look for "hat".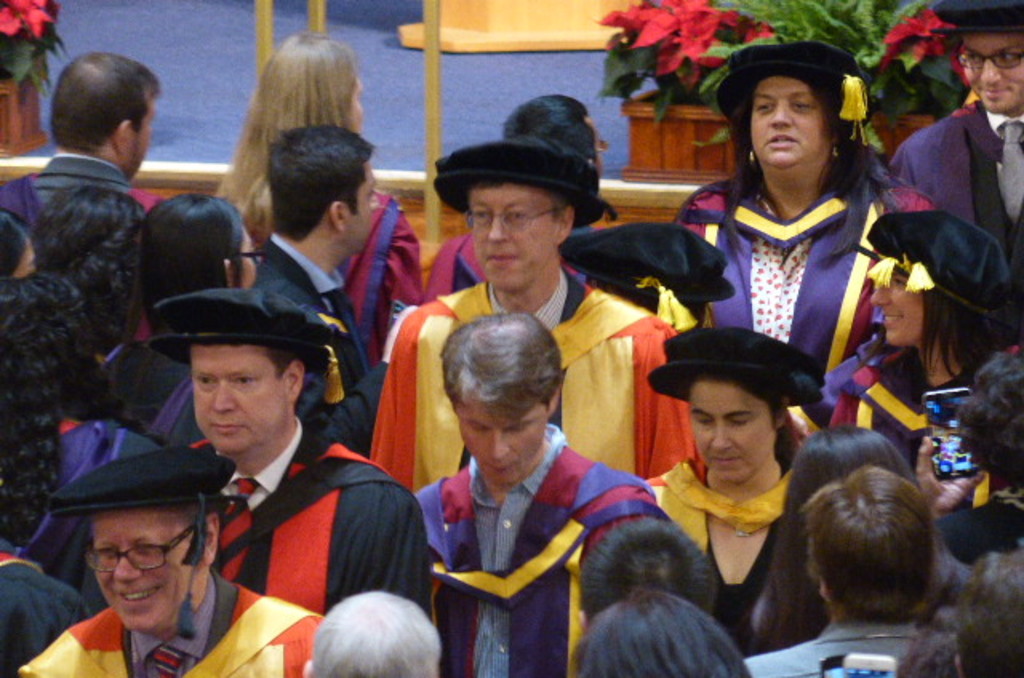
Found: box=[144, 288, 355, 398].
